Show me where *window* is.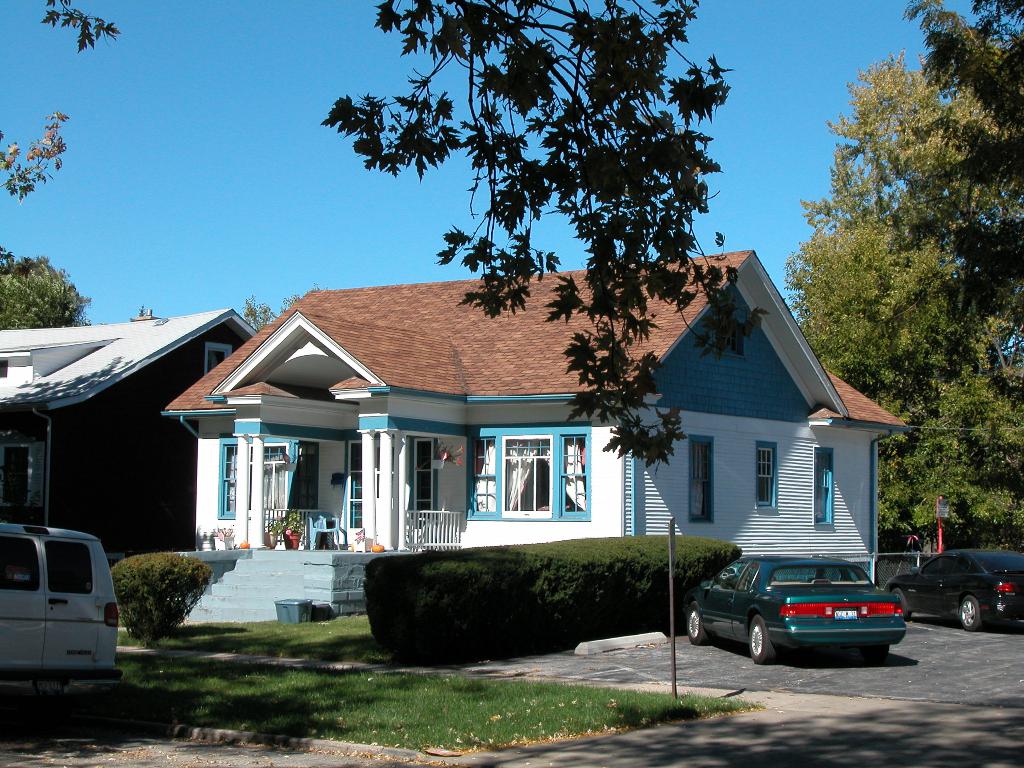
*window* is at box=[815, 446, 835, 528].
